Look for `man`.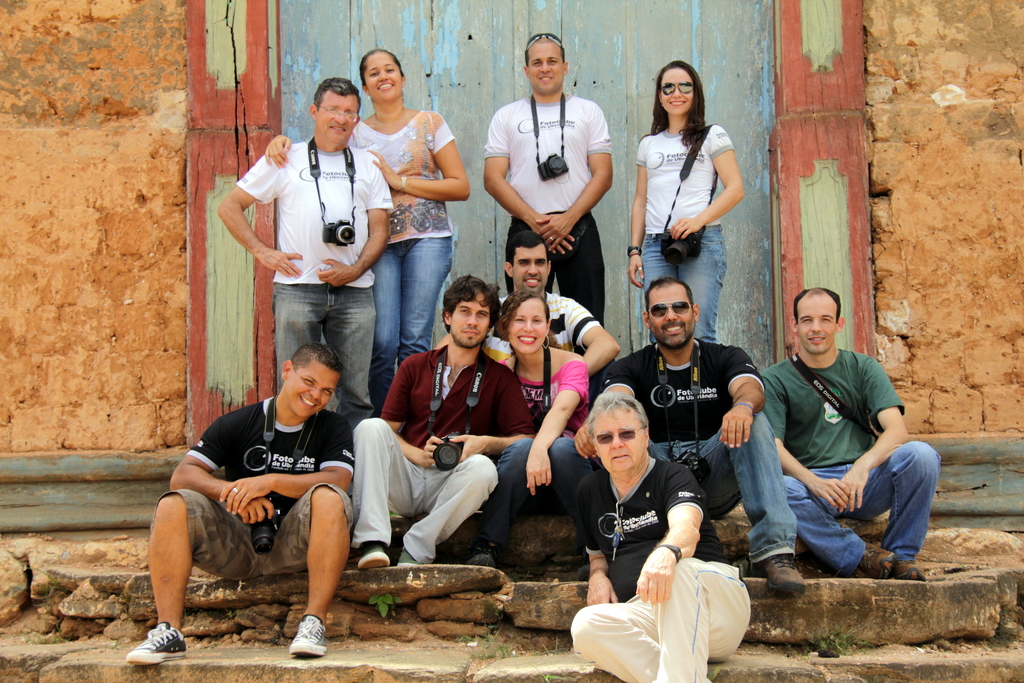
Found: bbox(143, 325, 385, 657).
